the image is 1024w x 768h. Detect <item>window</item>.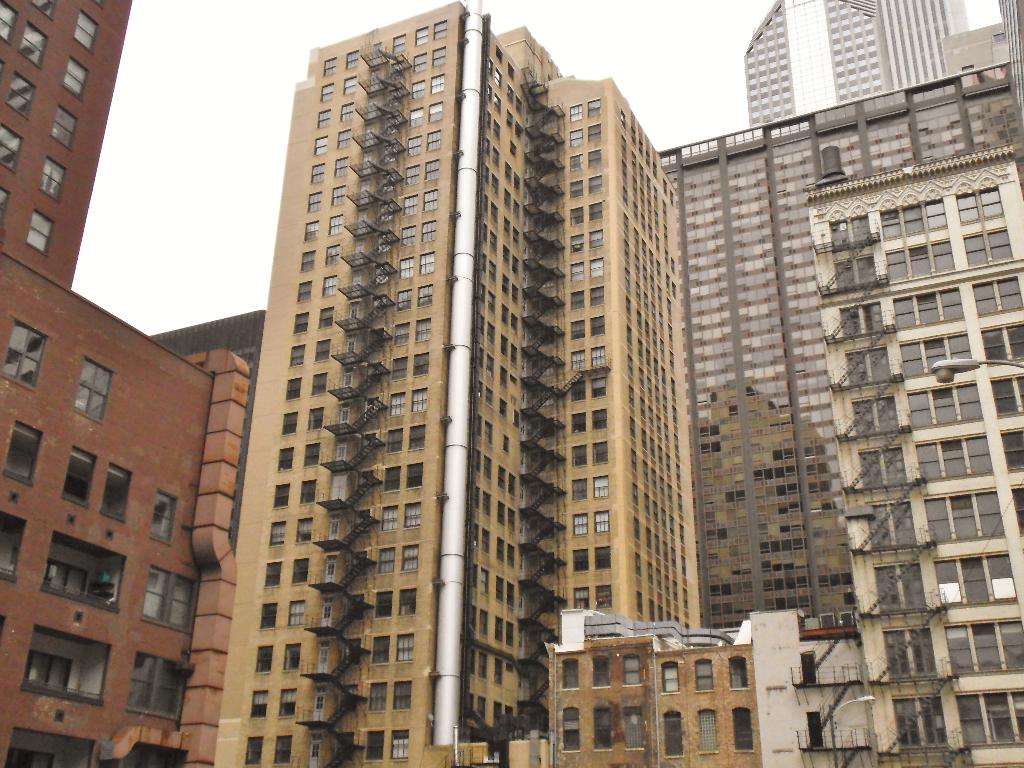
Detection: 664:662:677:691.
